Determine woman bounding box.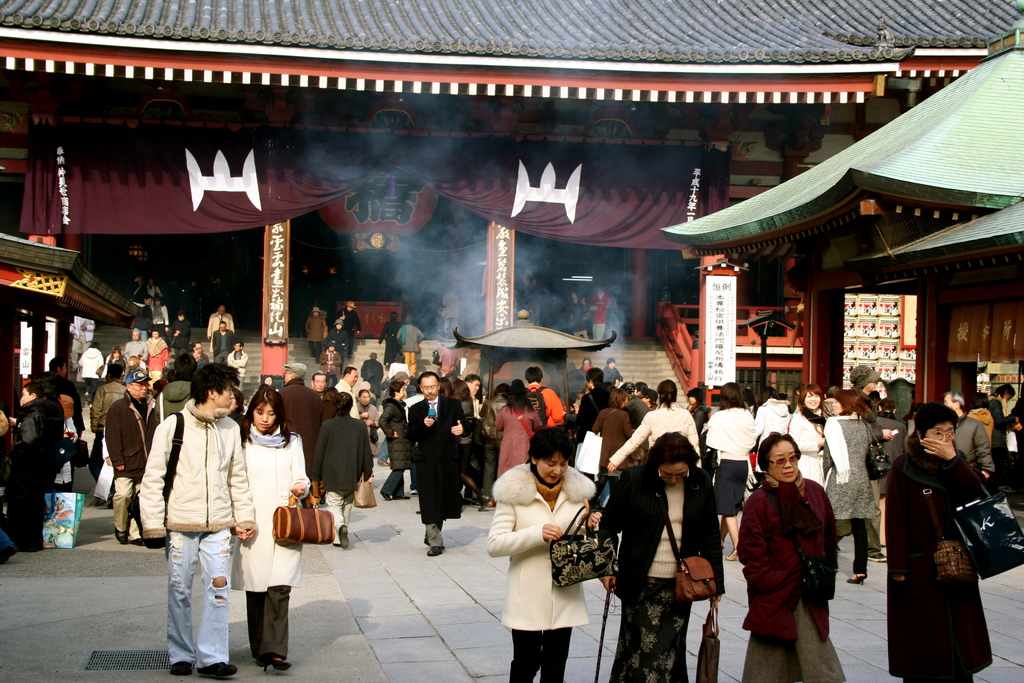
Determined: [589,388,639,472].
